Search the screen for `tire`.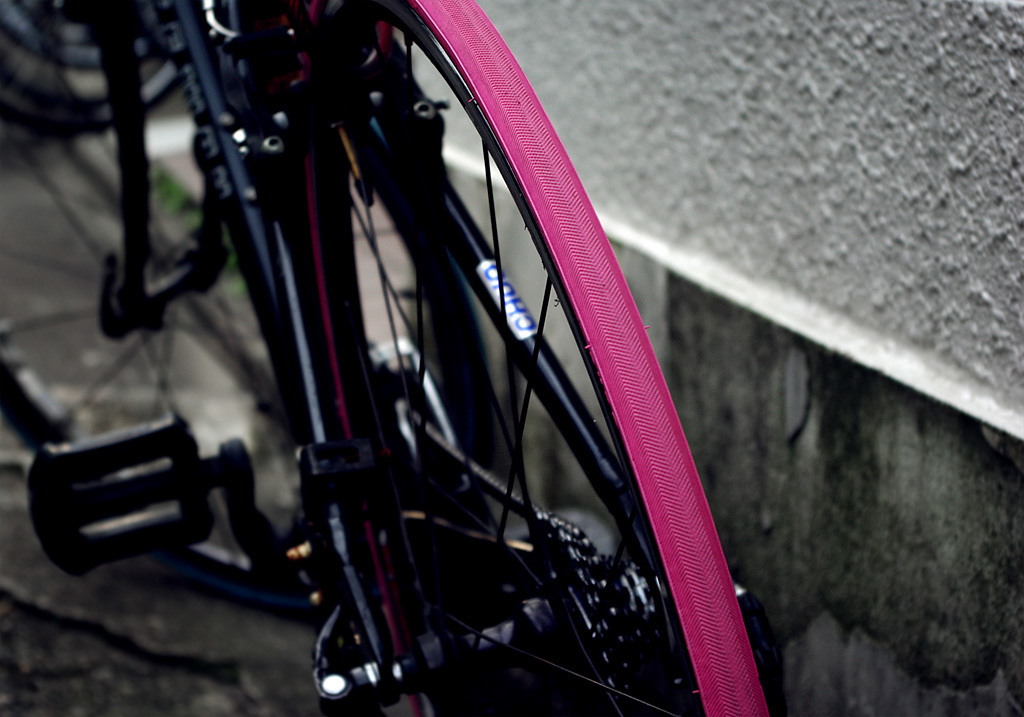
Found at <box>245,0,783,716</box>.
